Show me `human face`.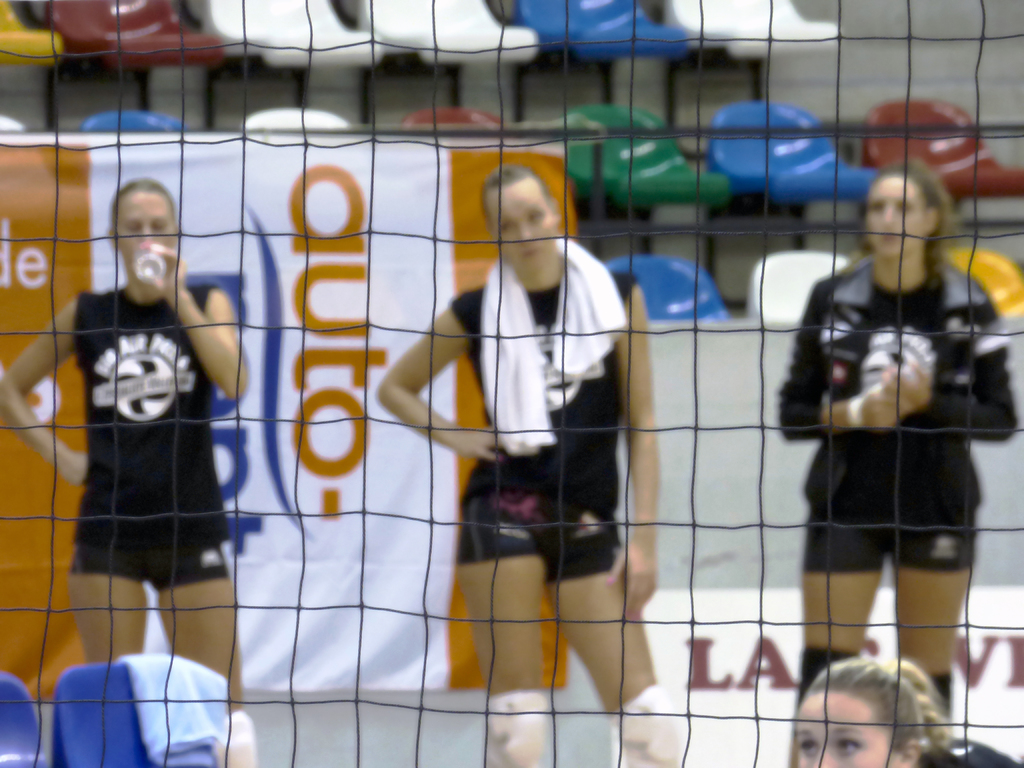
`human face` is here: pyautogui.locateOnScreen(115, 191, 179, 275).
